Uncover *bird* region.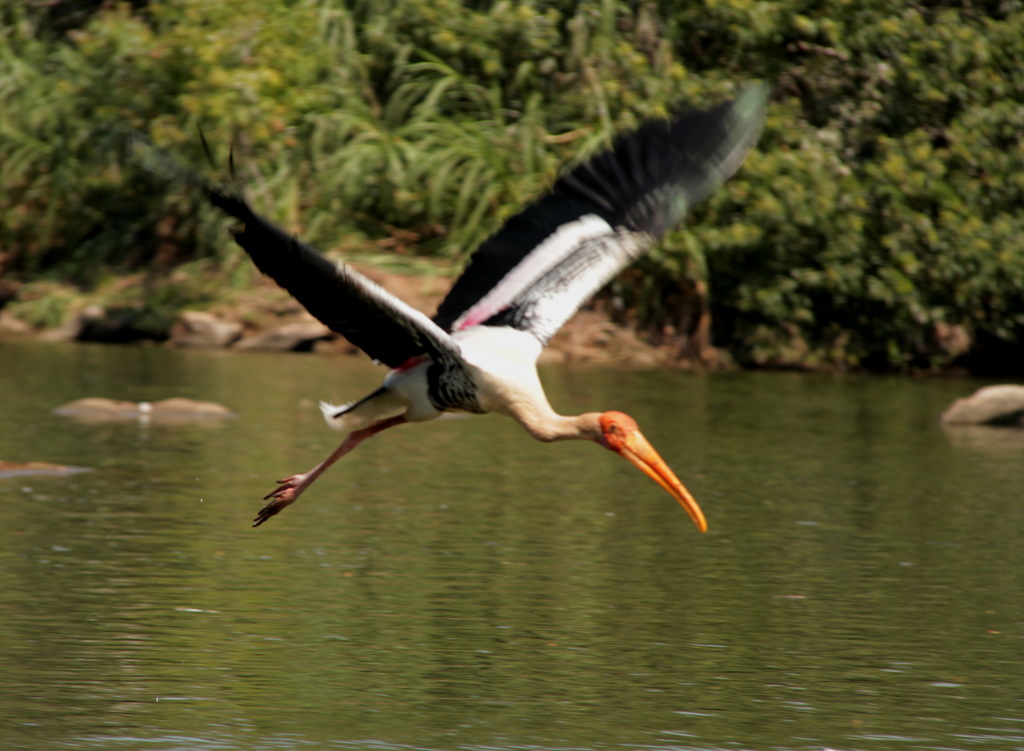
Uncovered: bbox=[125, 89, 772, 533].
